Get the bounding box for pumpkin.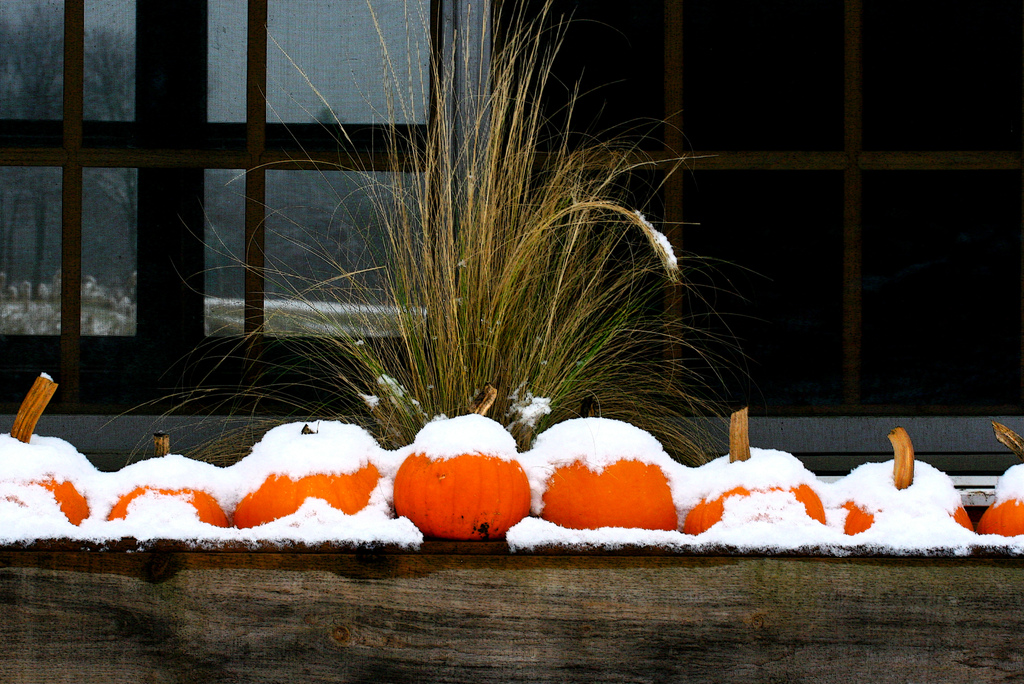
bbox(394, 427, 525, 542).
